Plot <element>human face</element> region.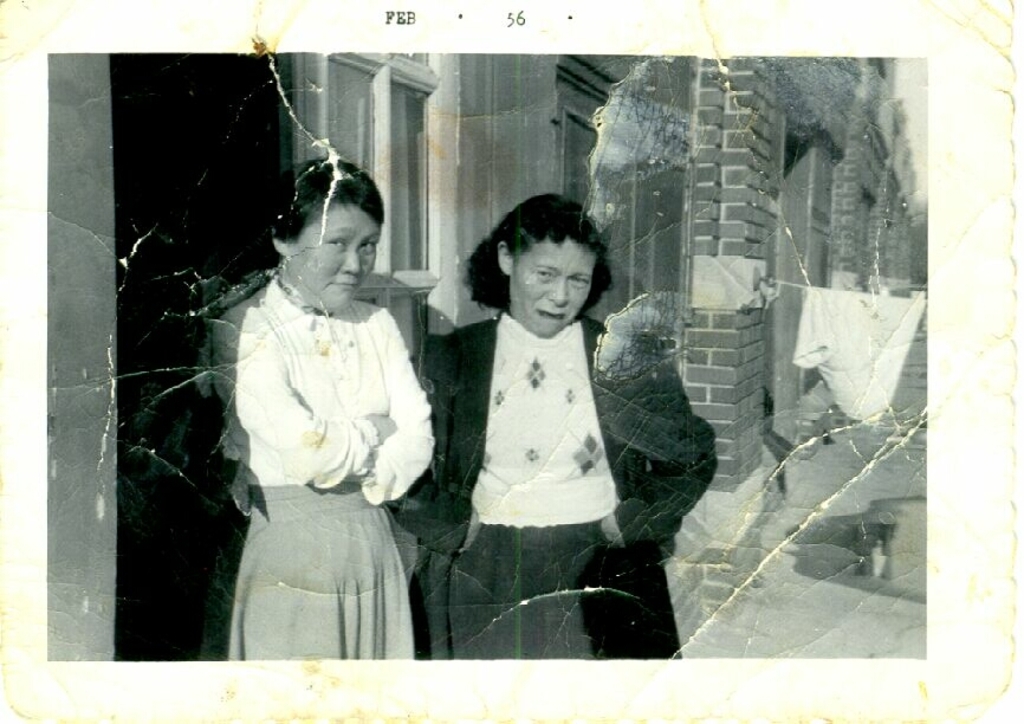
Plotted at 291 201 381 315.
